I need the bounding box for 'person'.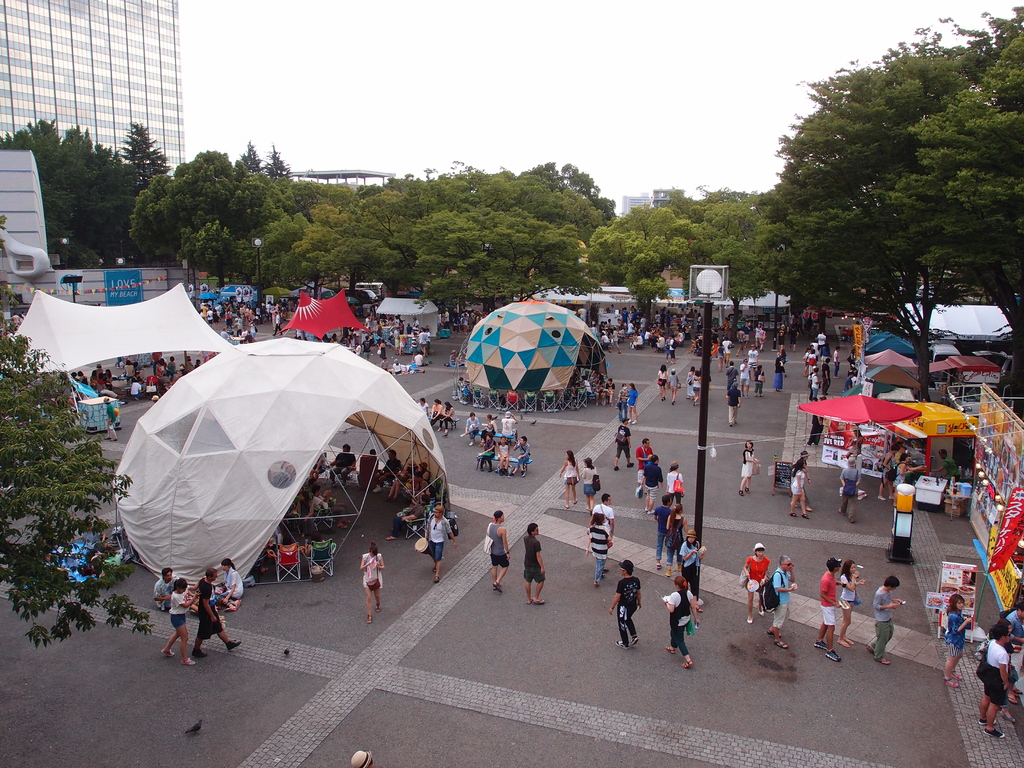
Here it is: crop(632, 389, 643, 419).
